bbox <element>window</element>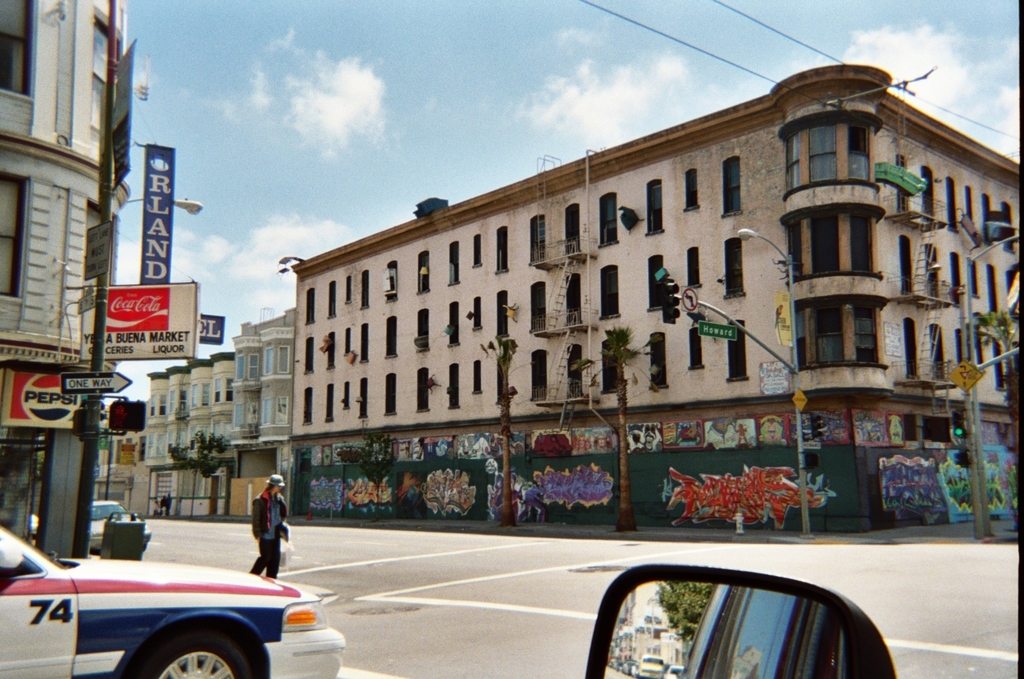
detection(643, 330, 669, 388)
